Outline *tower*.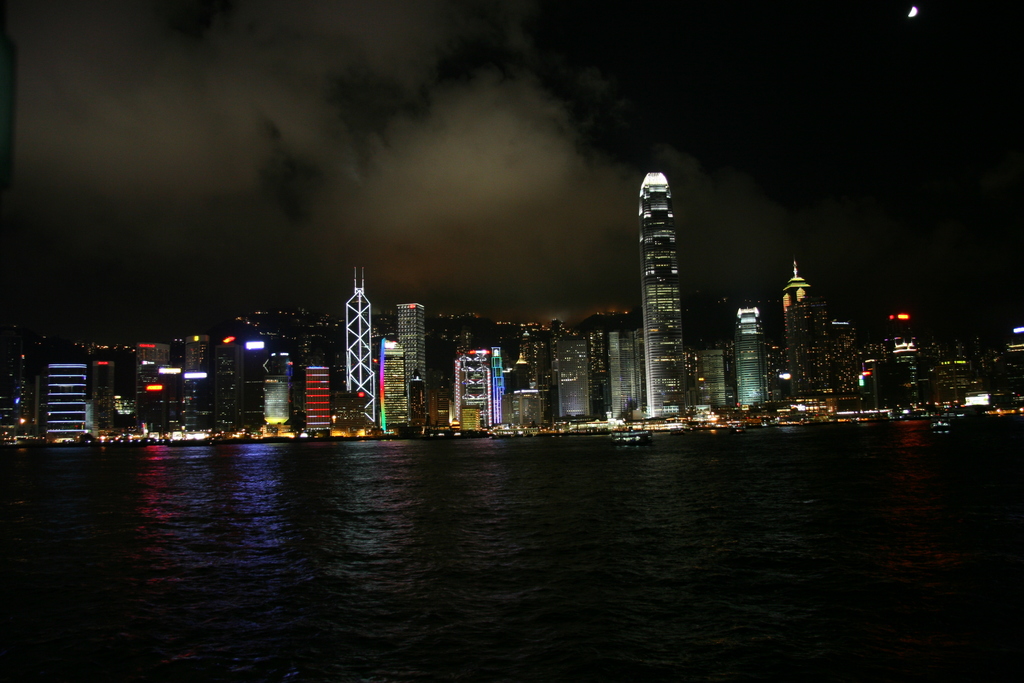
Outline: rect(44, 363, 84, 441).
